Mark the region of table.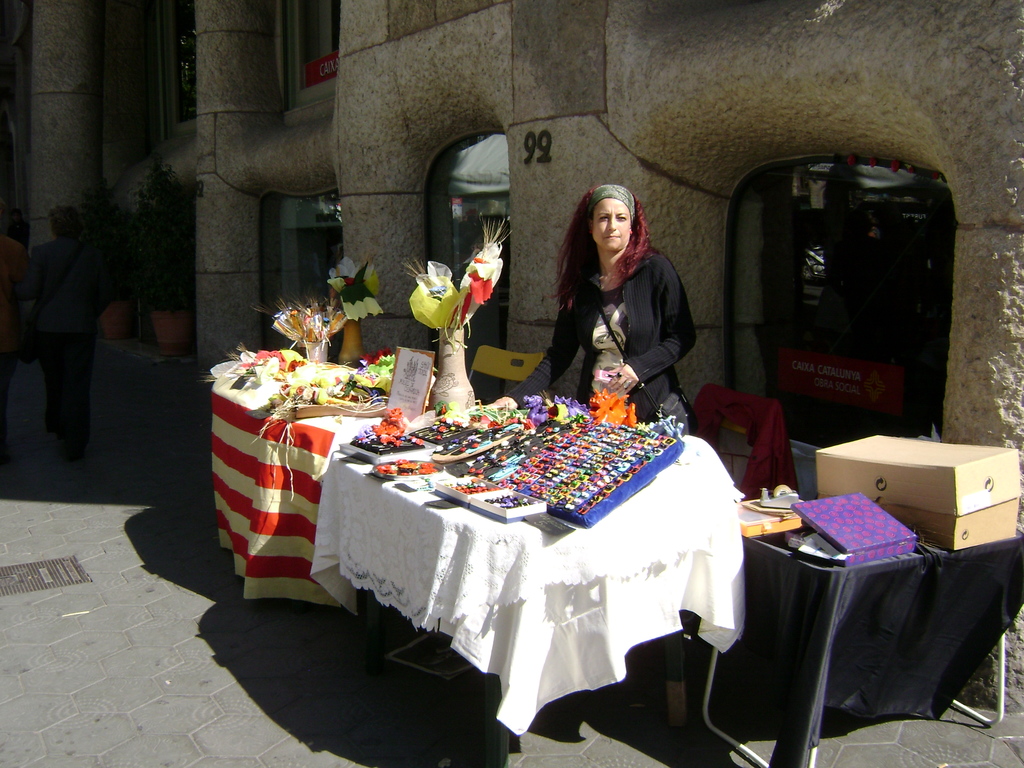
Region: {"x1": 206, "y1": 351, "x2": 439, "y2": 602}.
